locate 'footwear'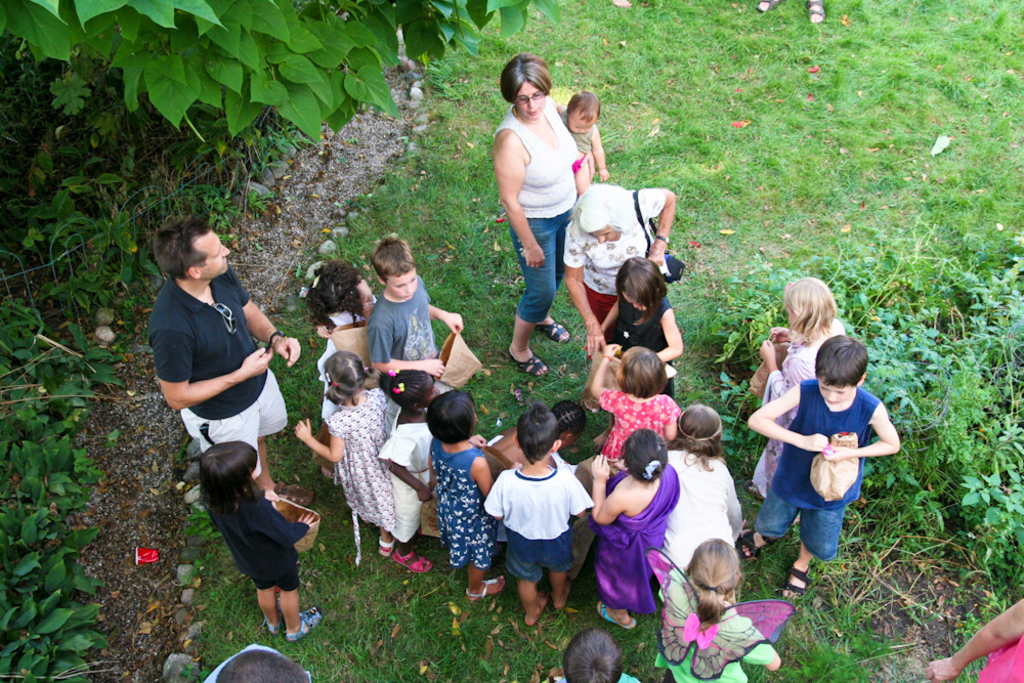
<box>470,570,503,597</box>
